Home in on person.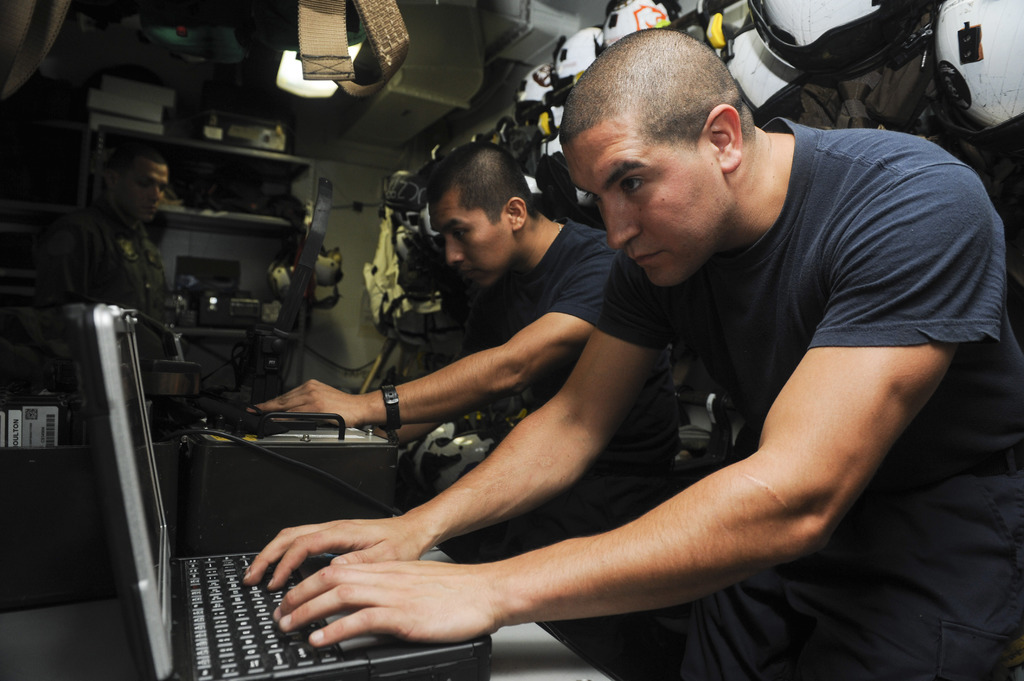
Homed in at rect(30, 153, 204, 423).
